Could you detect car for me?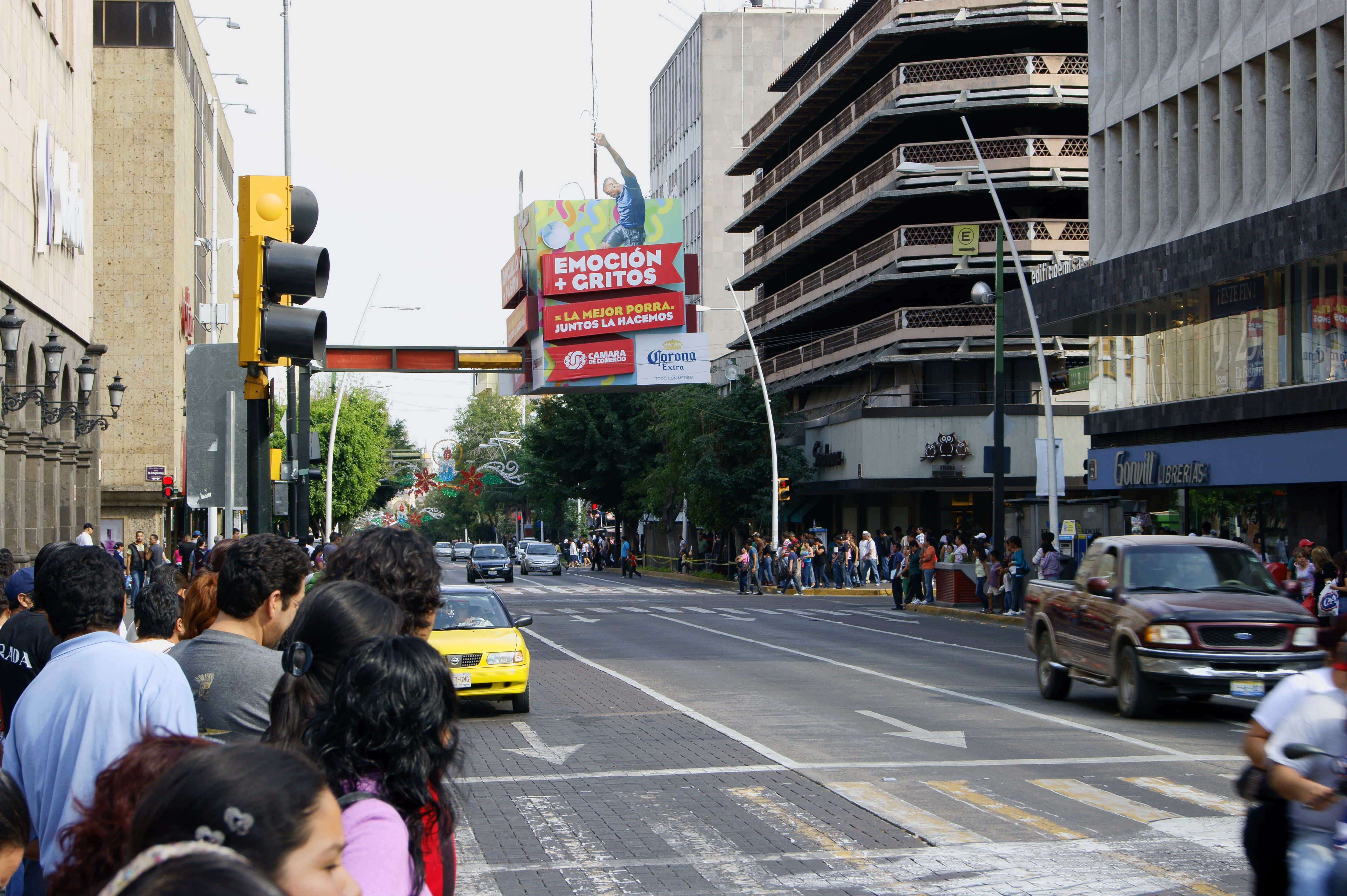
Detection result: {"x1": 133, "y1": 158, "x2": 138, "y2": 163}.
